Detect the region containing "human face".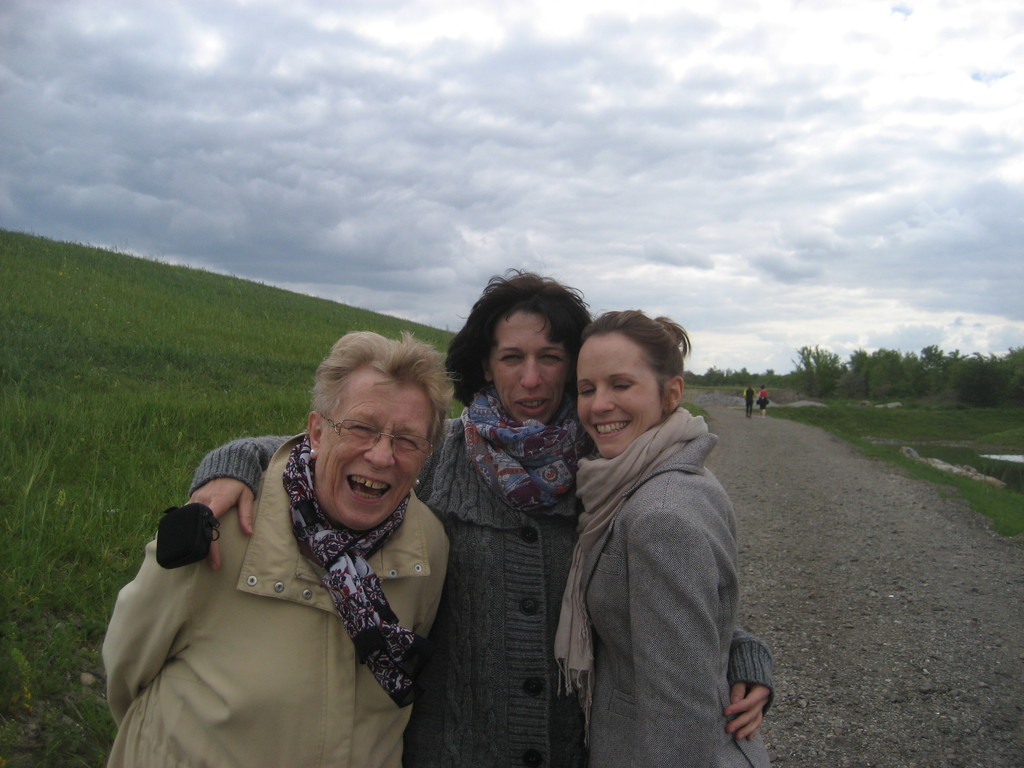
l=575, t=332, r=666, b=460.
